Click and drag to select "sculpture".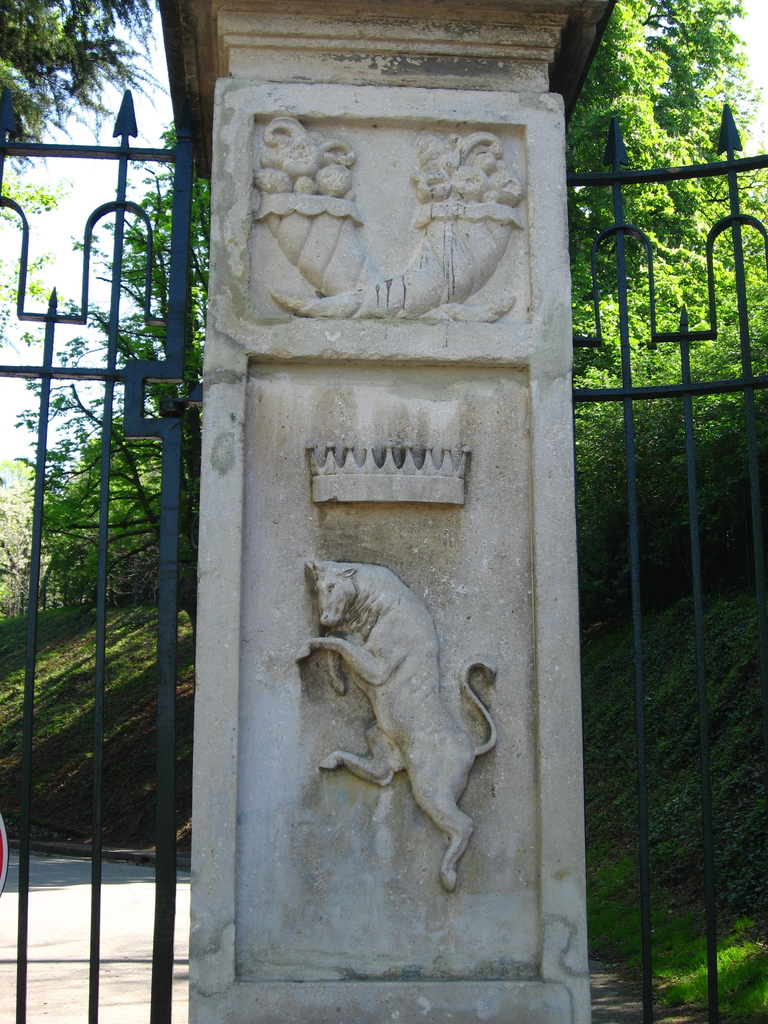
Selection: 285/524/522/940.
